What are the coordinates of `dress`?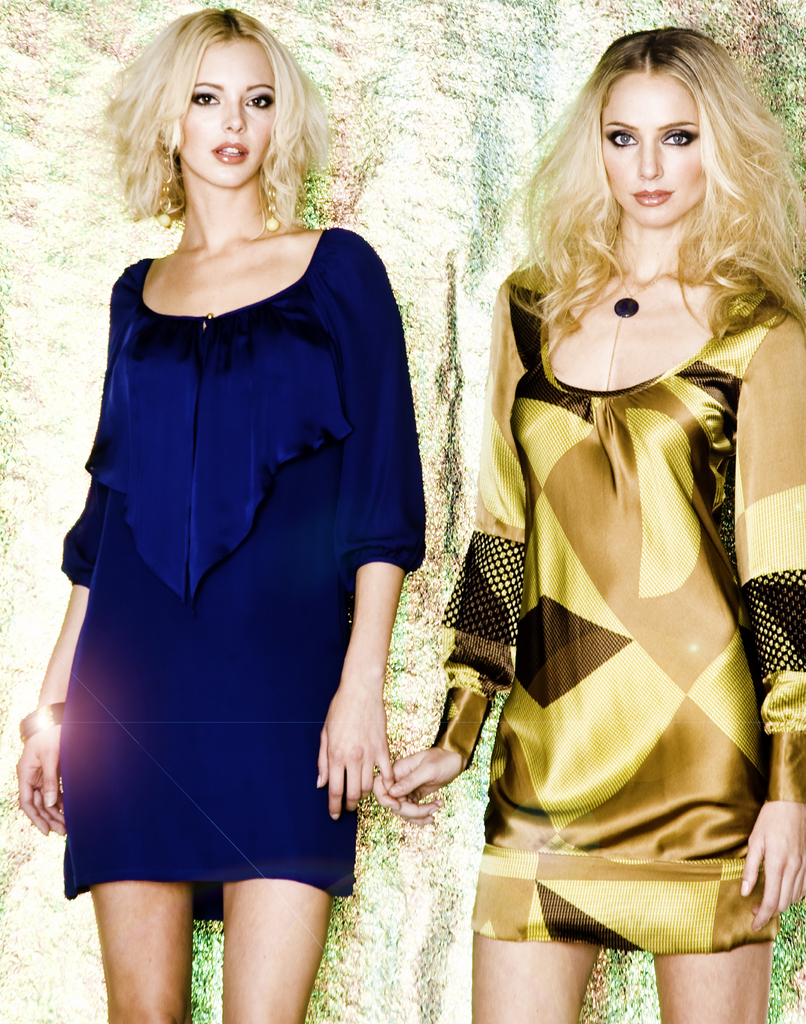
crop(61, 227, 428, 921).
